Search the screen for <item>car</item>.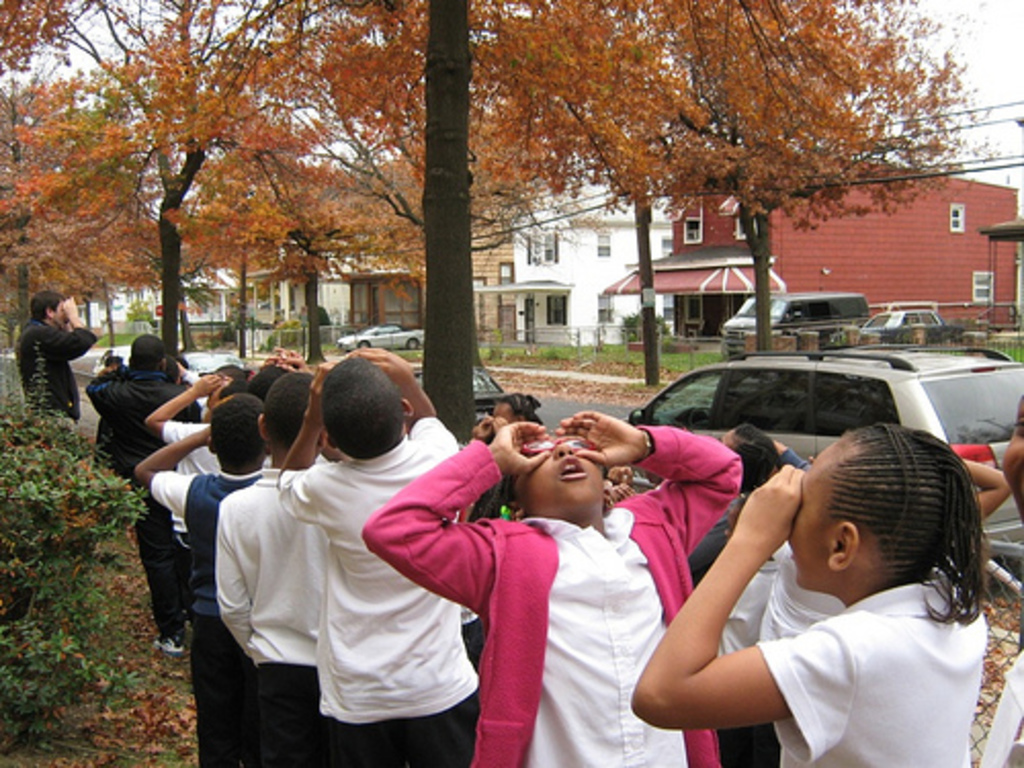
Found at x1=408 y1=373 x2=516 y2=420.
